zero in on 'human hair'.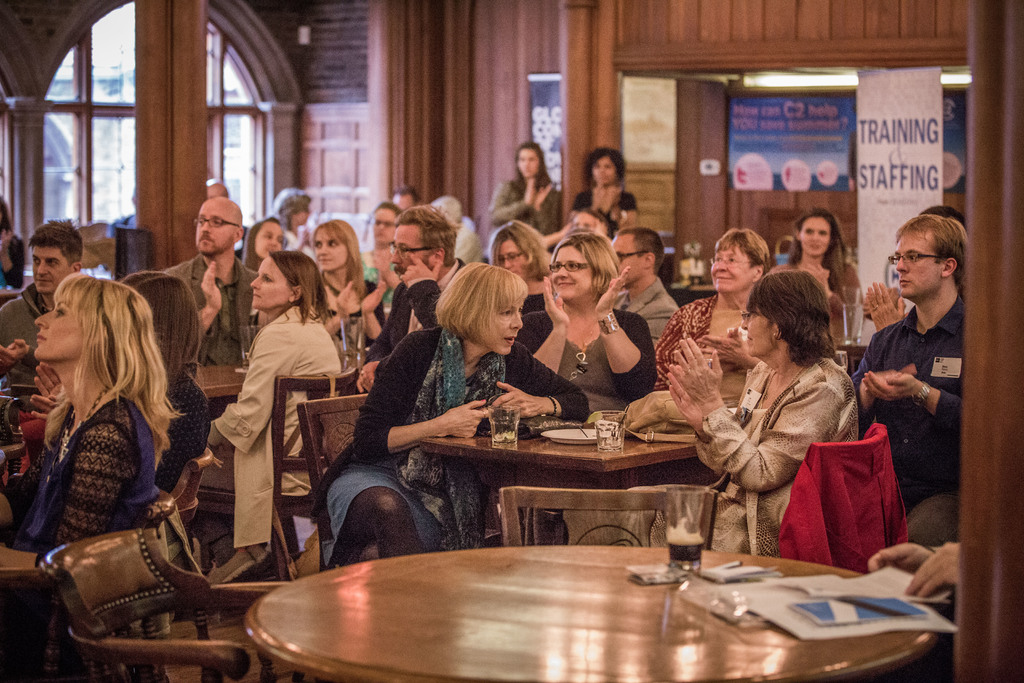
Zeroed in: <box>716,227,771,279</box>.
